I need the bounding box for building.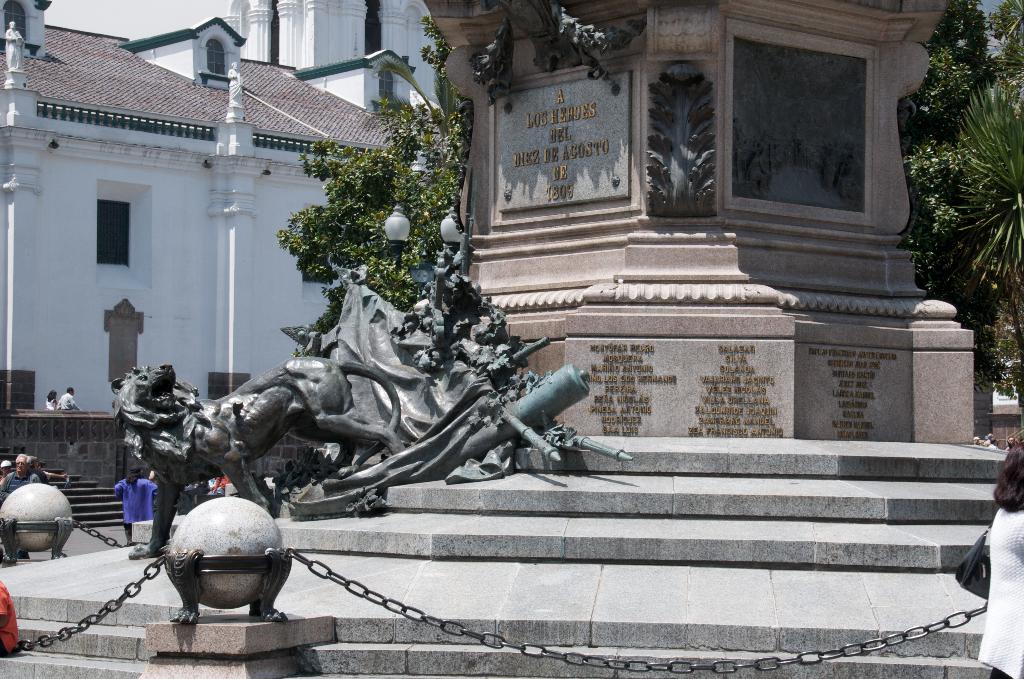
Here it is: {"left": 0, "top": 17, "right": 458, "bottom": 486}.
